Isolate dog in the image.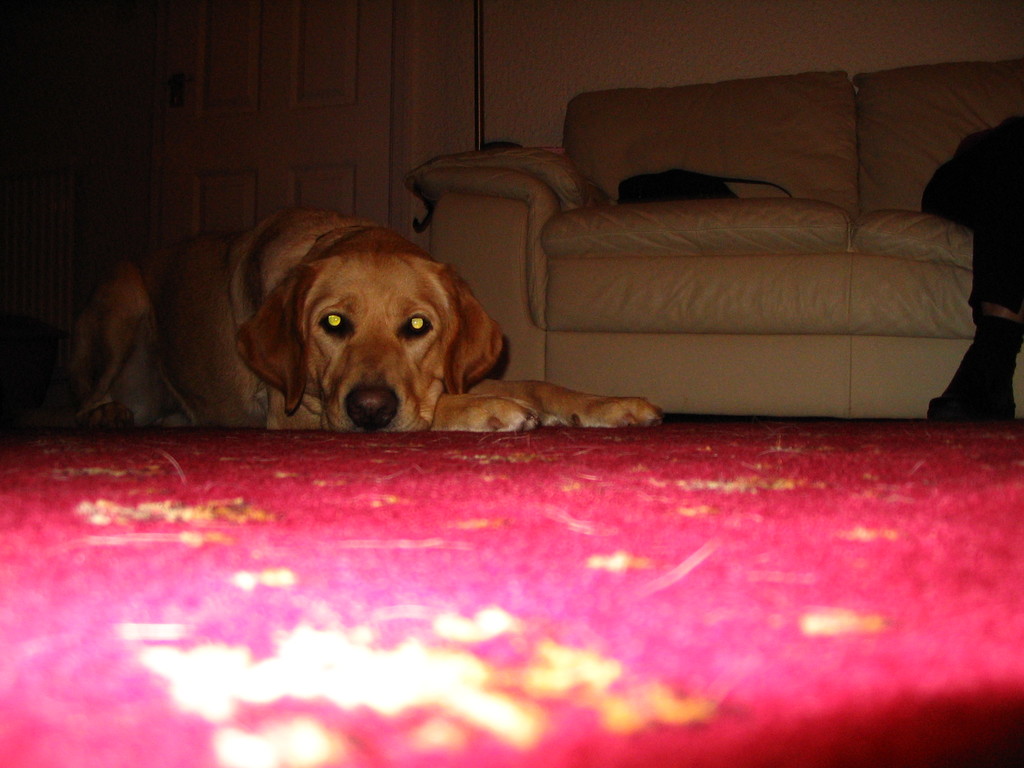
Isolated region: 36/209/666/441.
